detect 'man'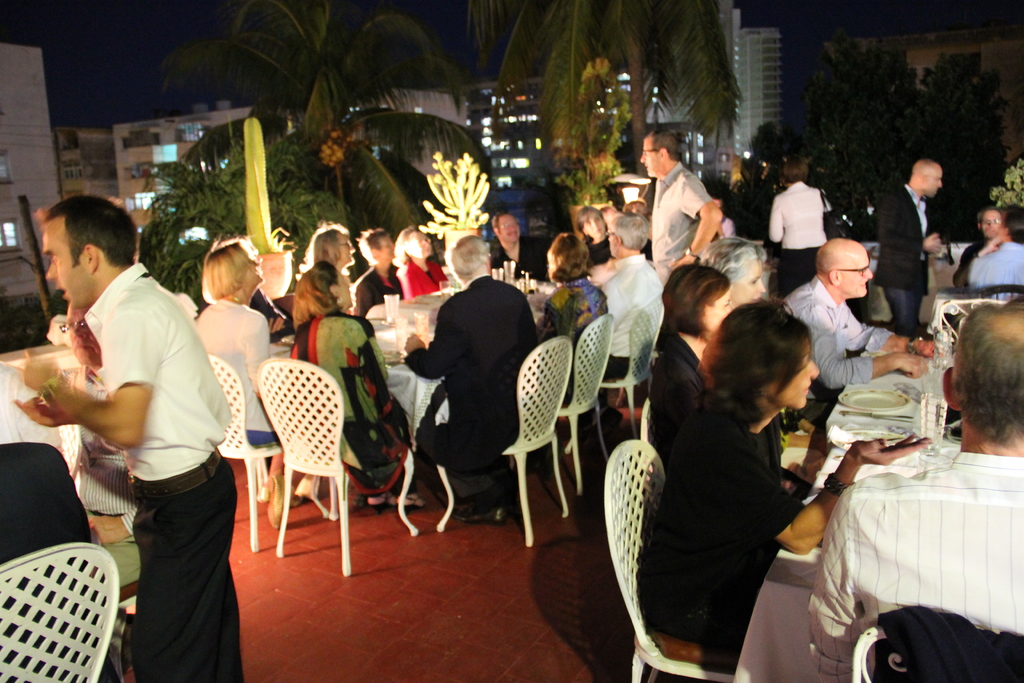
bbox=[963, 201, 1023, 299]
